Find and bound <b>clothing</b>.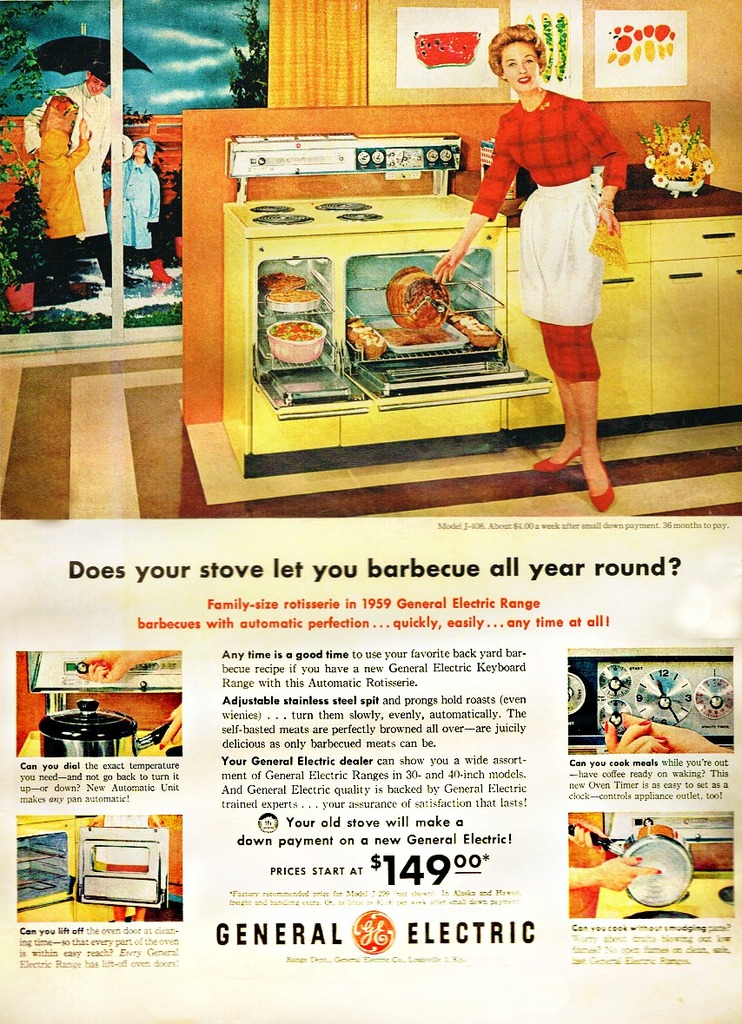
Bound: [left=70, top=83, right=124, bottom=246].
